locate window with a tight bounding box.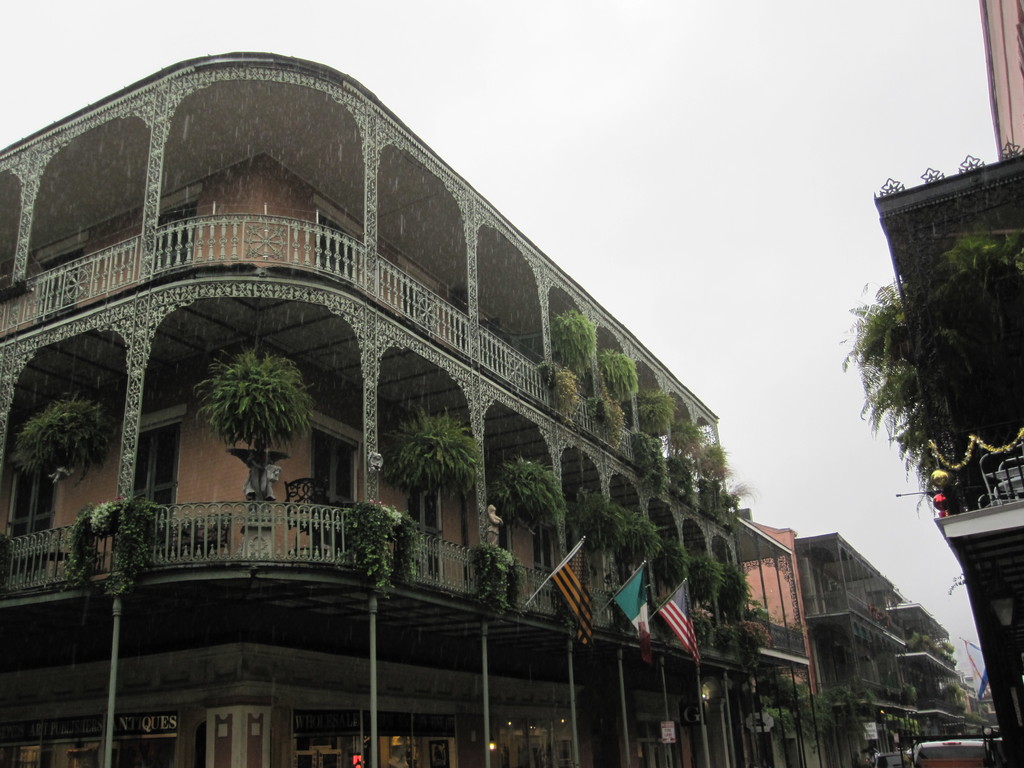
<region>524, 523, 557, 609</region>.
